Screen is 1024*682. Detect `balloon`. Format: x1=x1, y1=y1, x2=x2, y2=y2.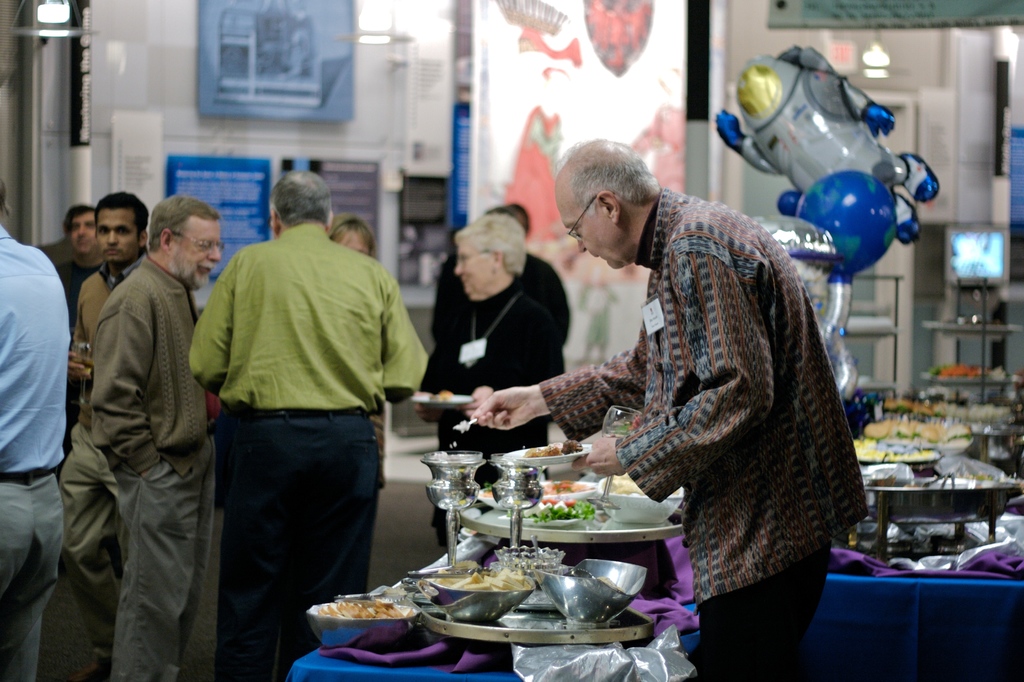
x1=715, y1=43, x2=941, y2=400.
